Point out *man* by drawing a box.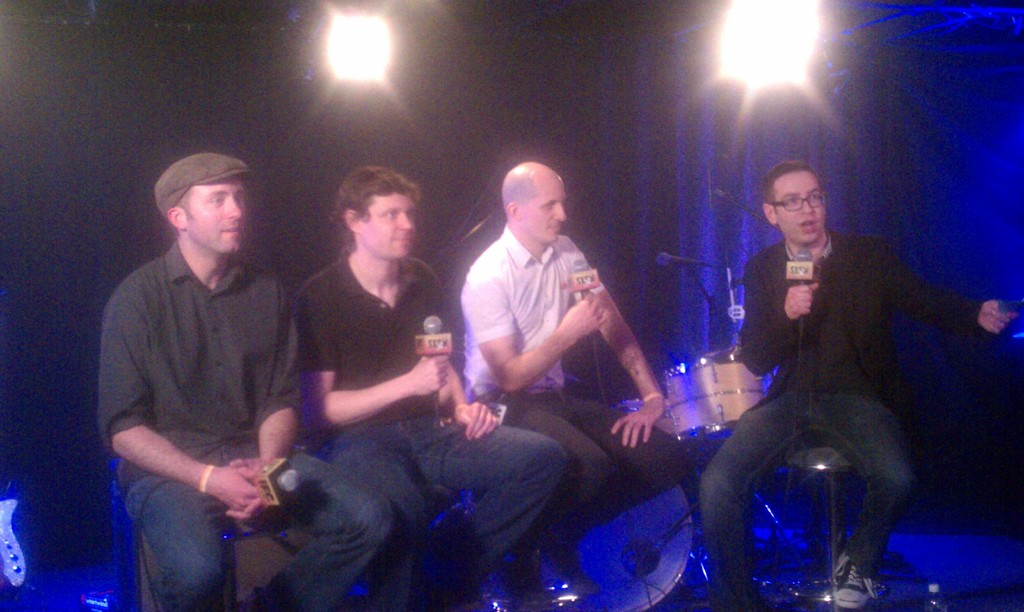
(294,160,564,611).
